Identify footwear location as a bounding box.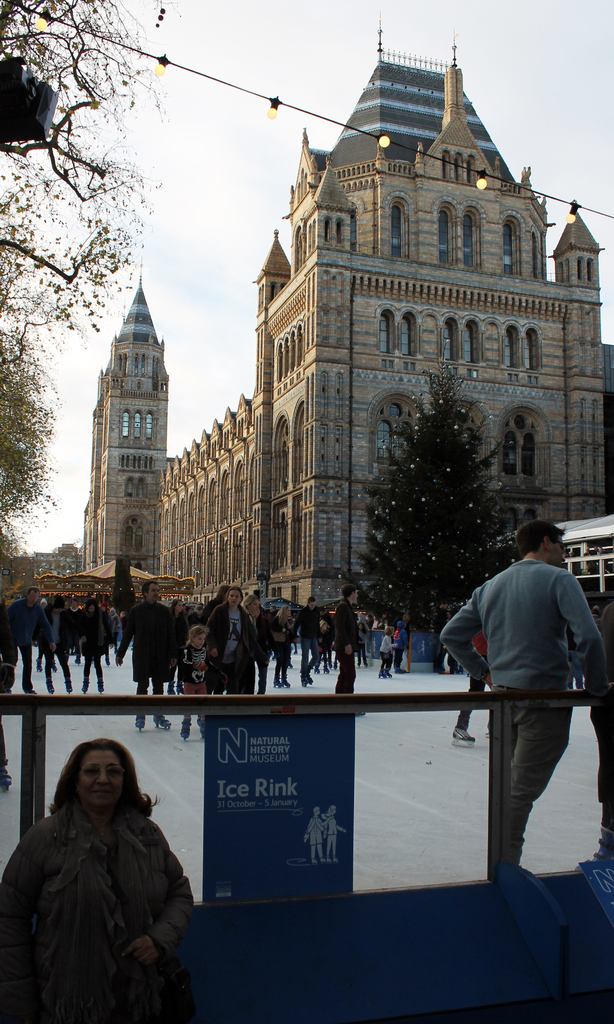
<box>153,712,174,732</box>.
